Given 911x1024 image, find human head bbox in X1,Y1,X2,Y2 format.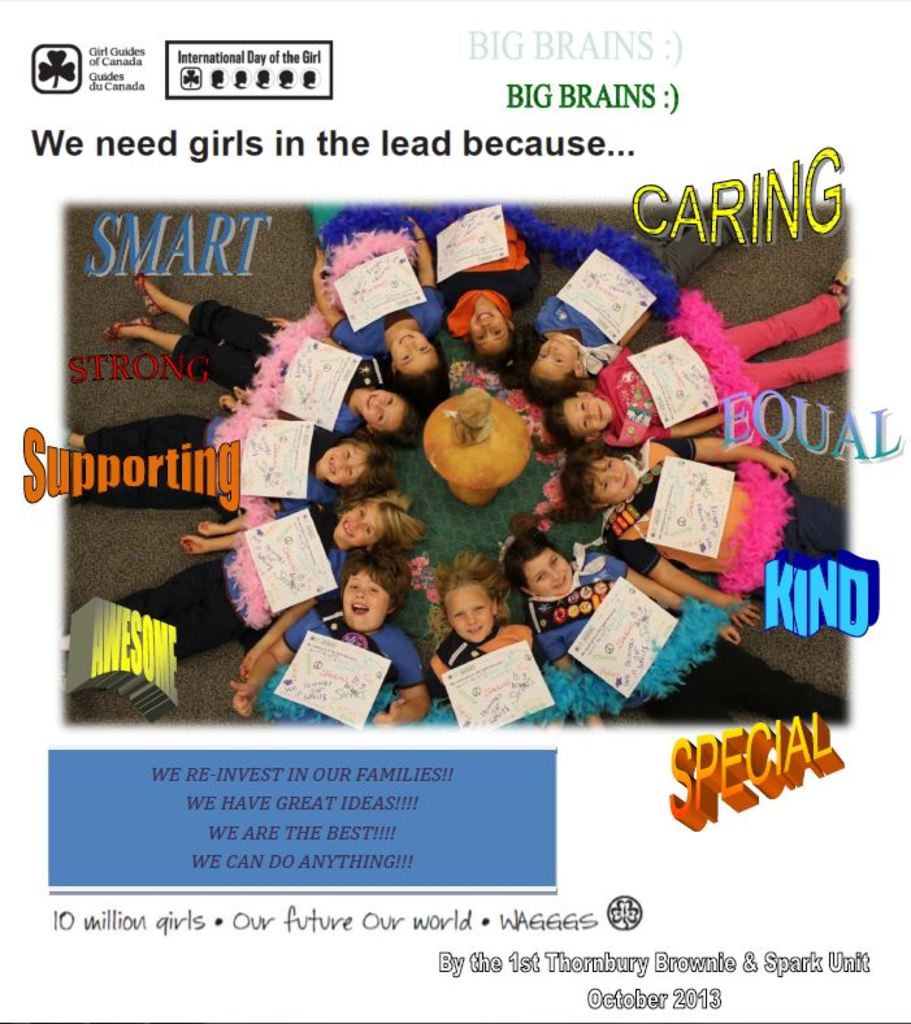
340,548,404,641.
